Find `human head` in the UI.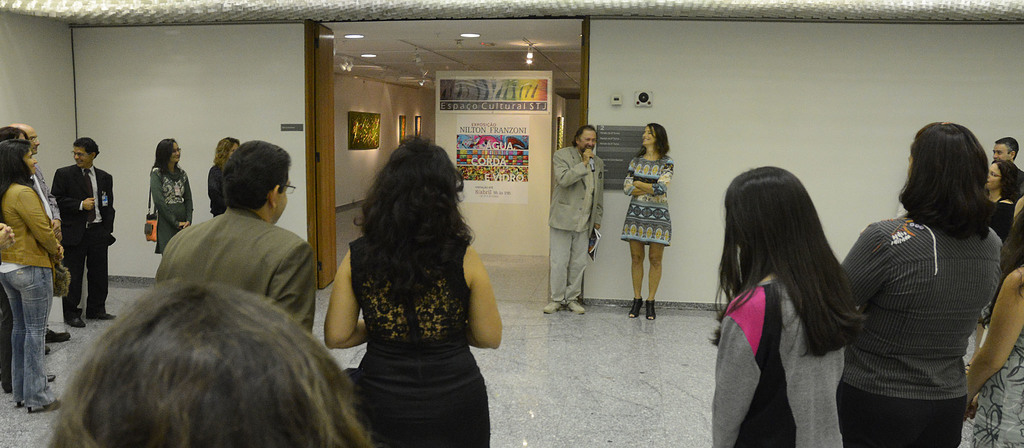
UI element at [0,138,38,180].
